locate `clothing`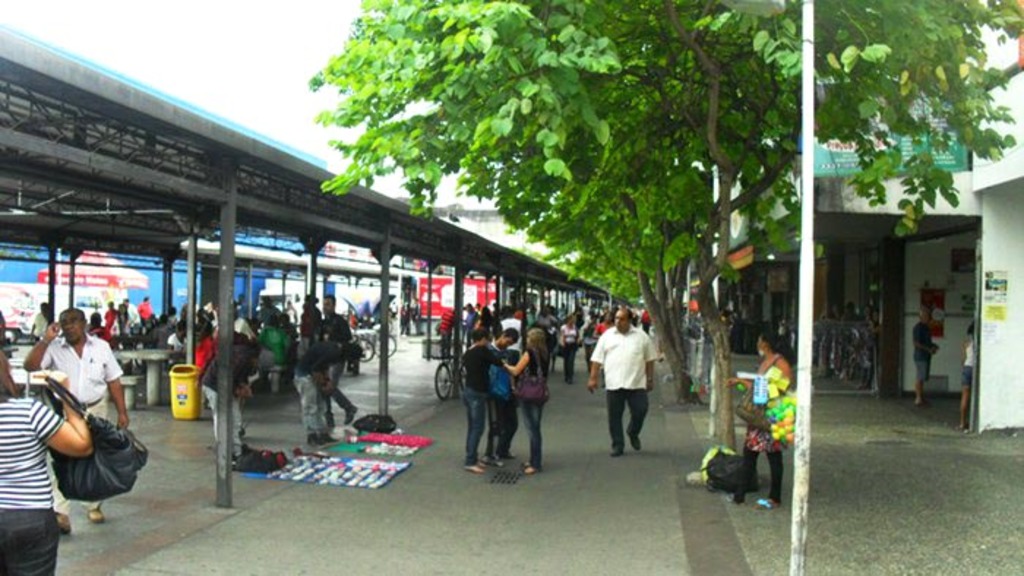
rect(595, 316, 660, 444)
